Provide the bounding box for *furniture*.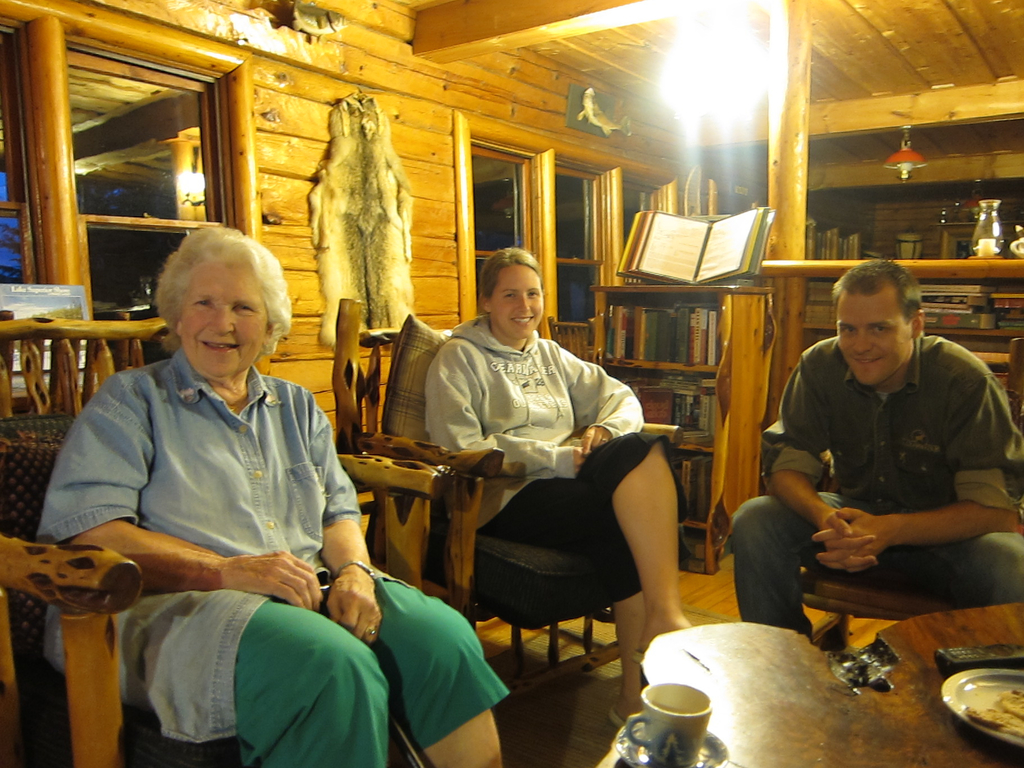
select_region(596, 605, 1023, 767).
